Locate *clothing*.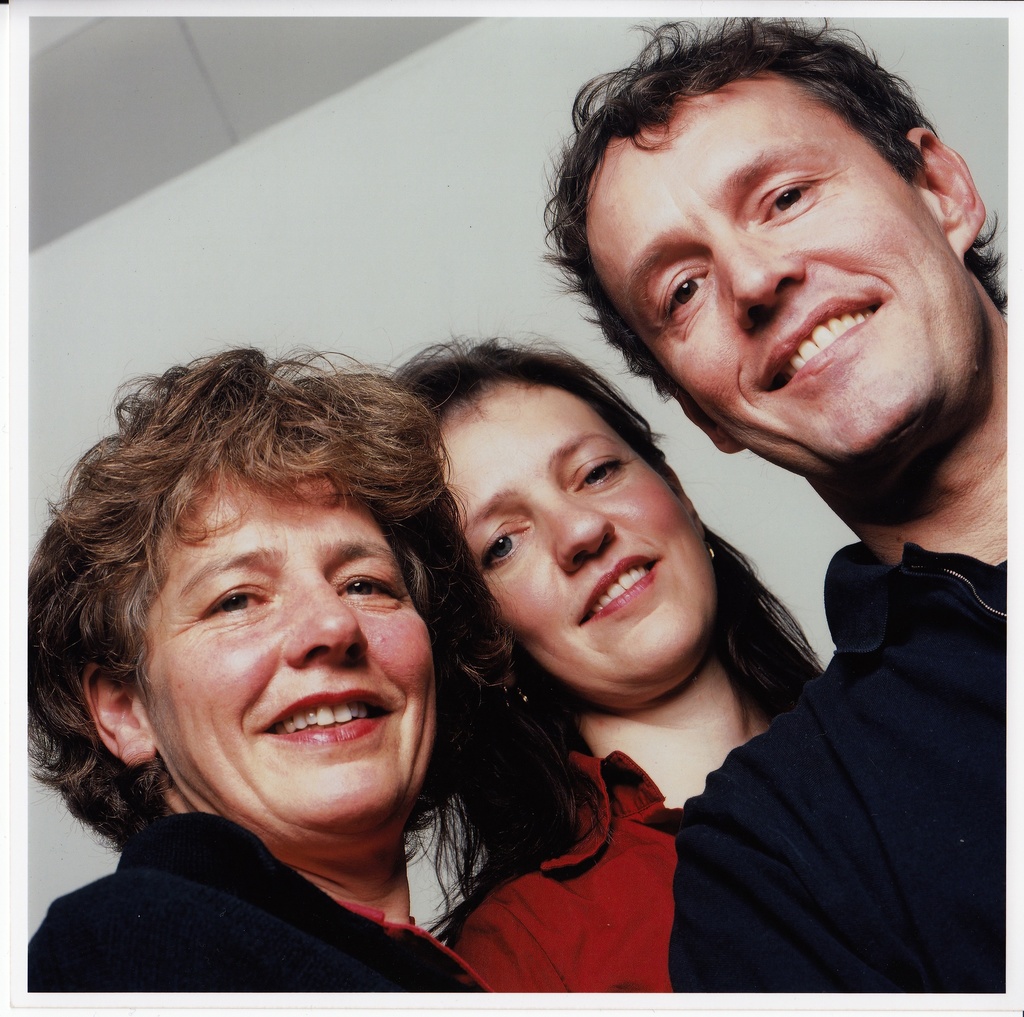
Bounding box: locate(664, 541, 1005, 986).
